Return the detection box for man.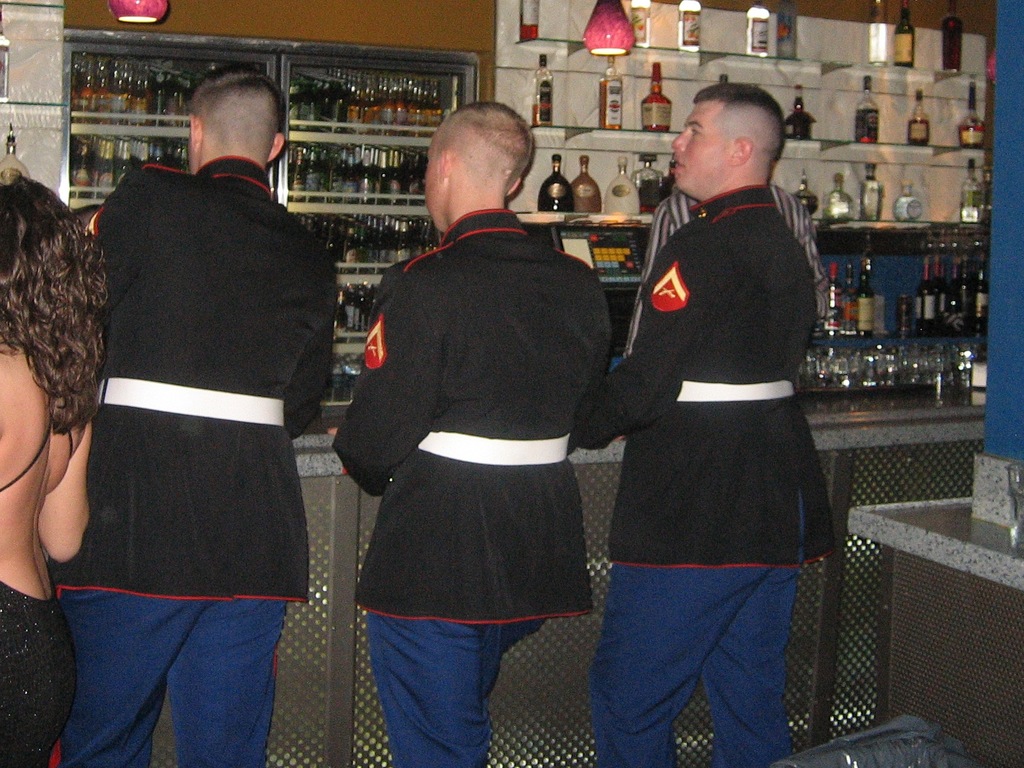
bbox=(586, 83, 835, 767).
